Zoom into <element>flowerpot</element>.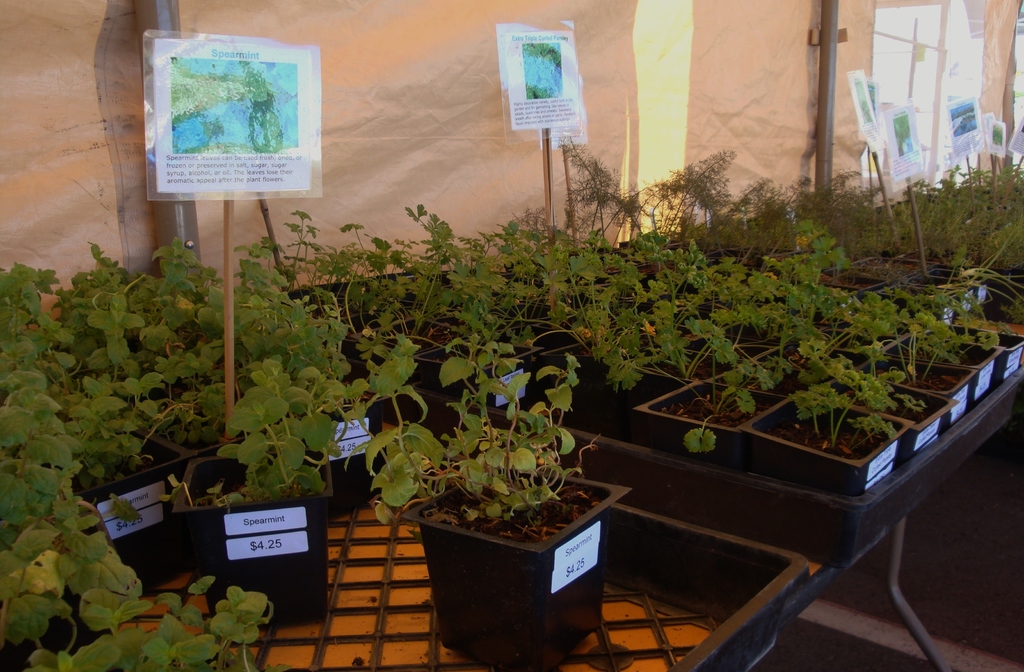
Zoom target: l=164, t=455, r=341, b=635.
